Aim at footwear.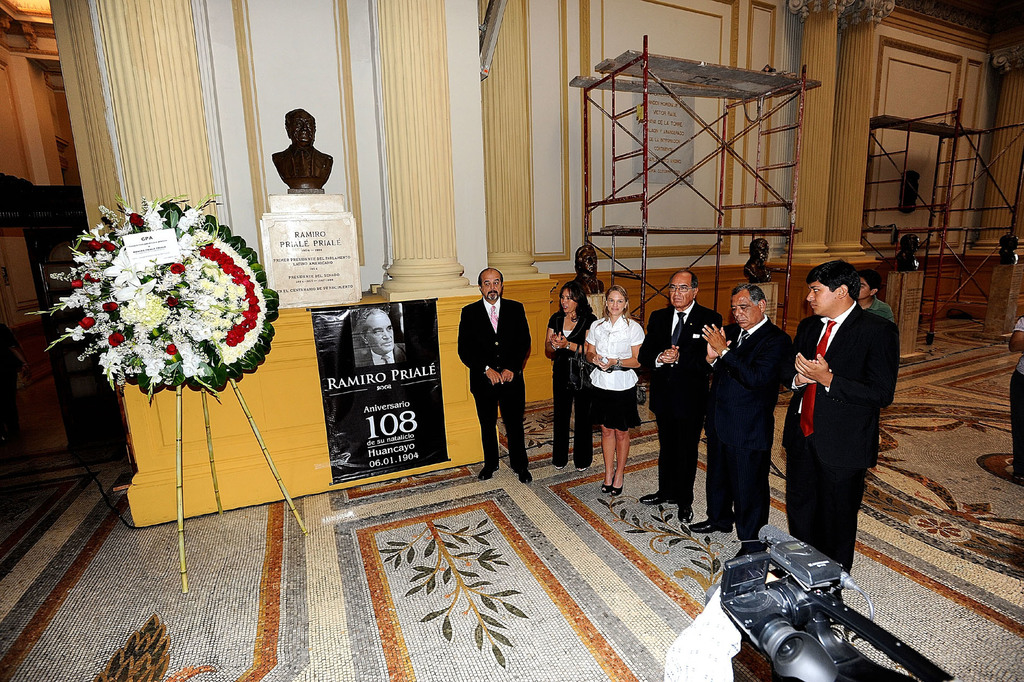
Aimed at x1=554, y1=467, x2=566, y2=473.
